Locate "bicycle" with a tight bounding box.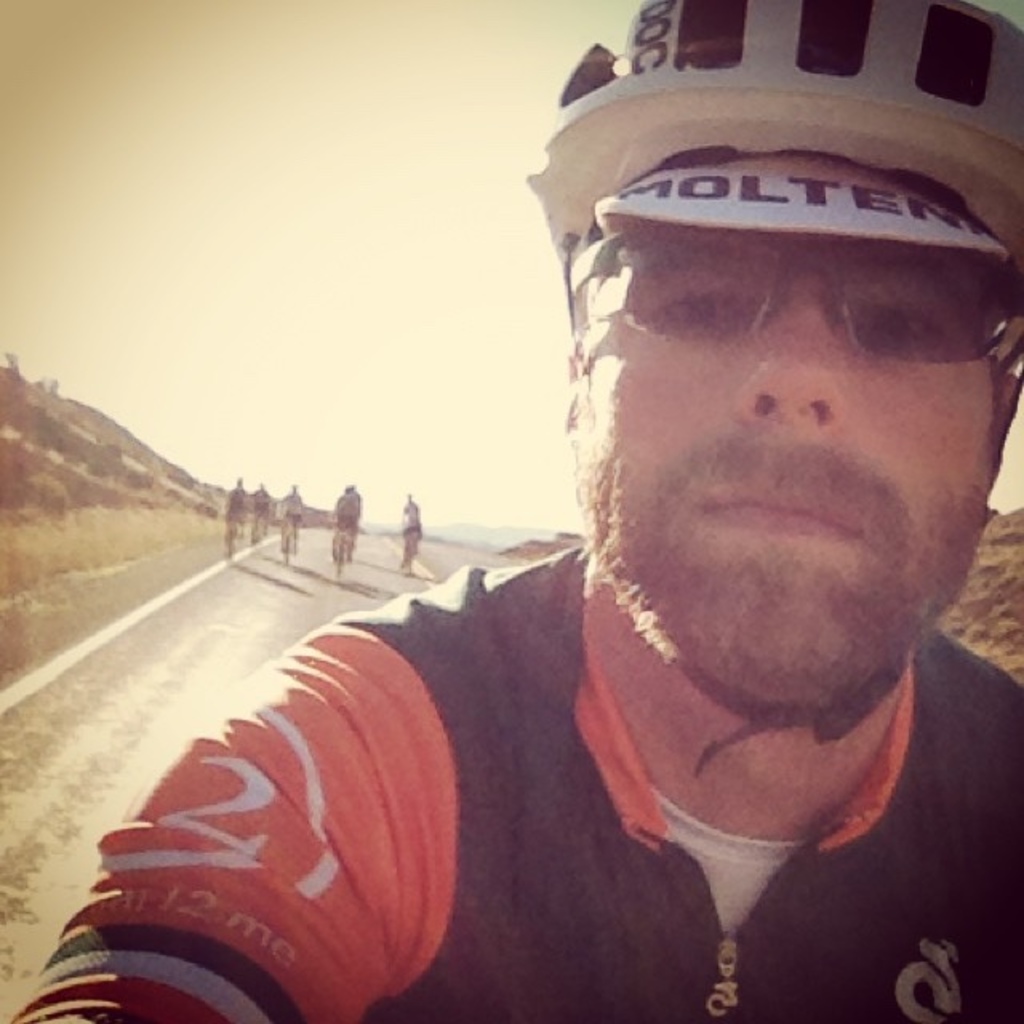
pyautogui.locateOnScreen(251, 507, 266, 549).
